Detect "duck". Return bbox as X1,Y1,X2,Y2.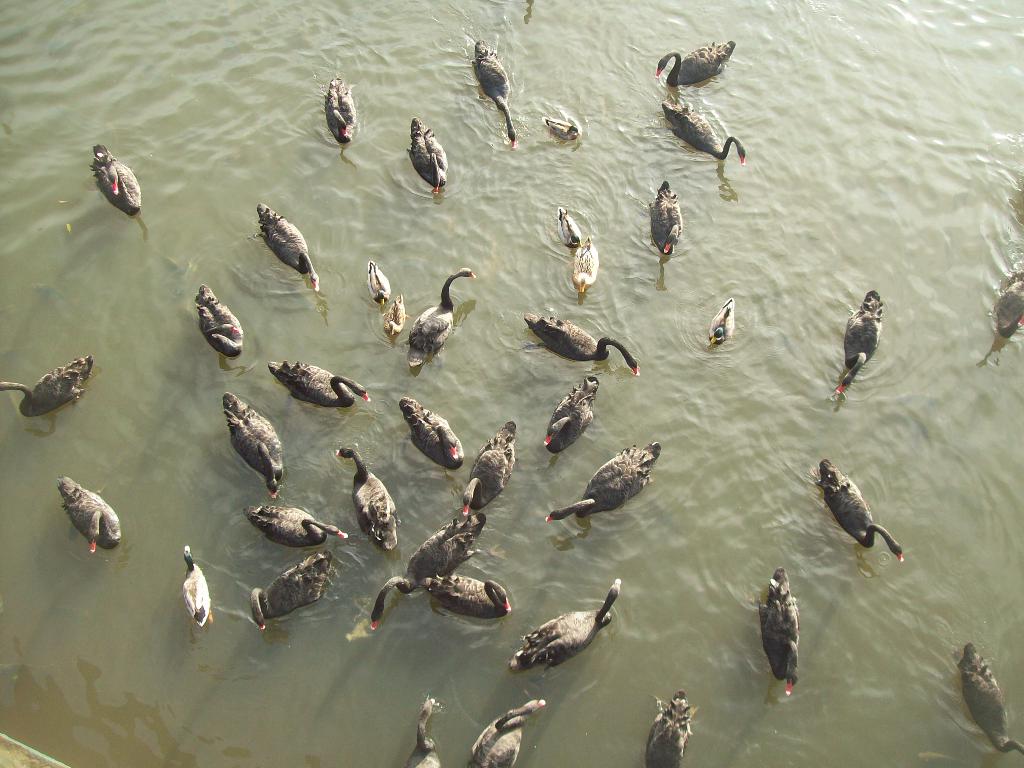
408,115,448,198.
